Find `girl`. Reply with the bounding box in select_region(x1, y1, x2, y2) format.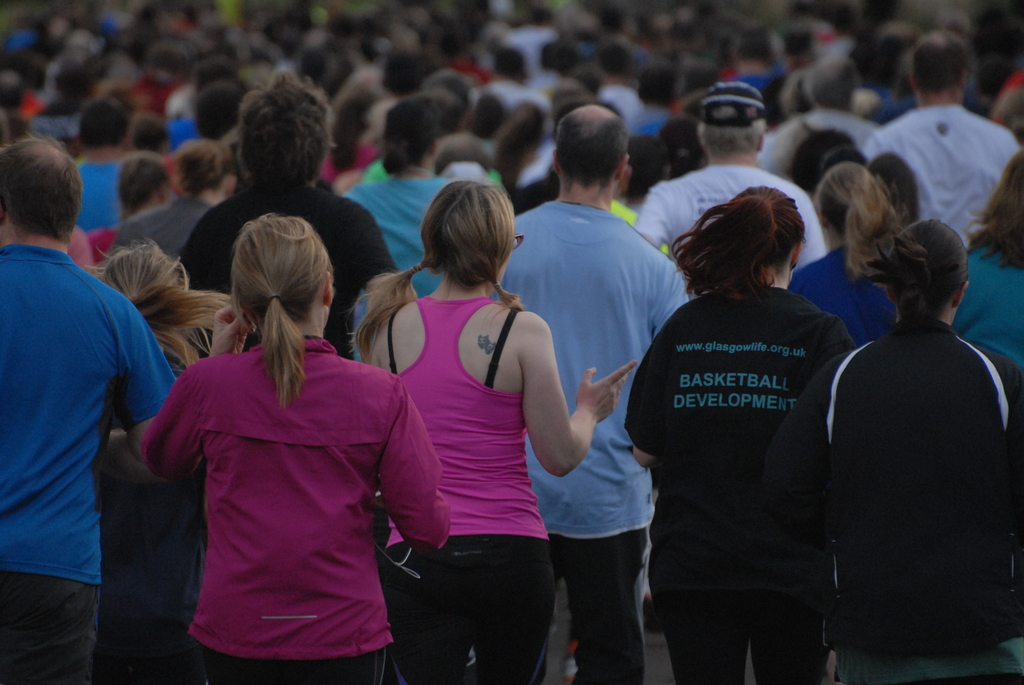
select_region(74, 231, 231, 684).
